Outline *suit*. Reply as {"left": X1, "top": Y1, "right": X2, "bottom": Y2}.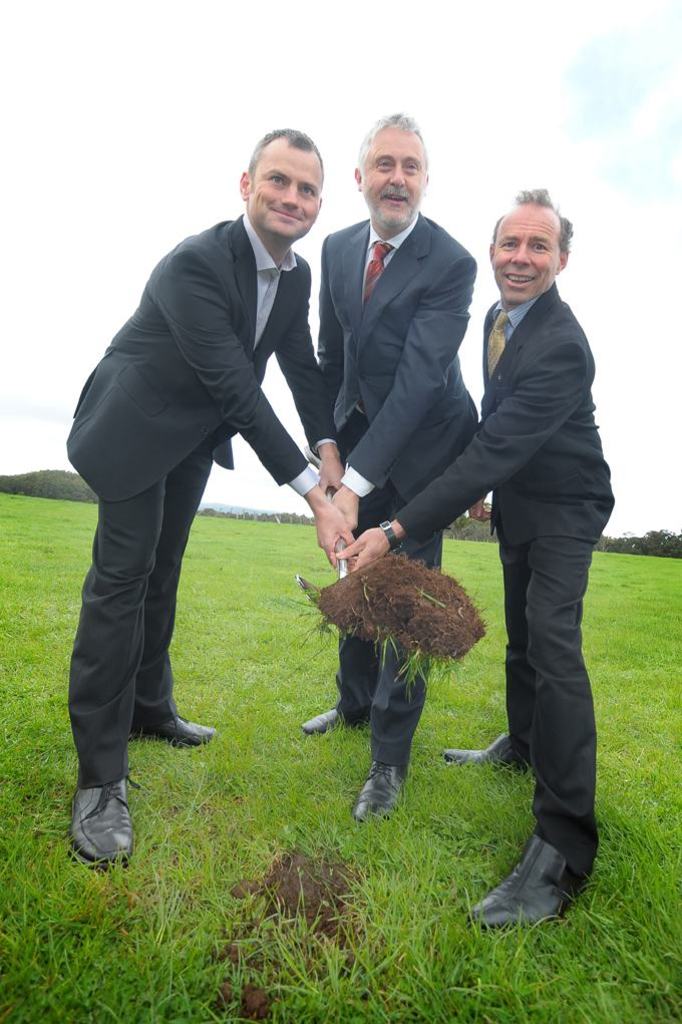
{"left": 317, "top": 216, "right": 481, "bottom": 499}.
